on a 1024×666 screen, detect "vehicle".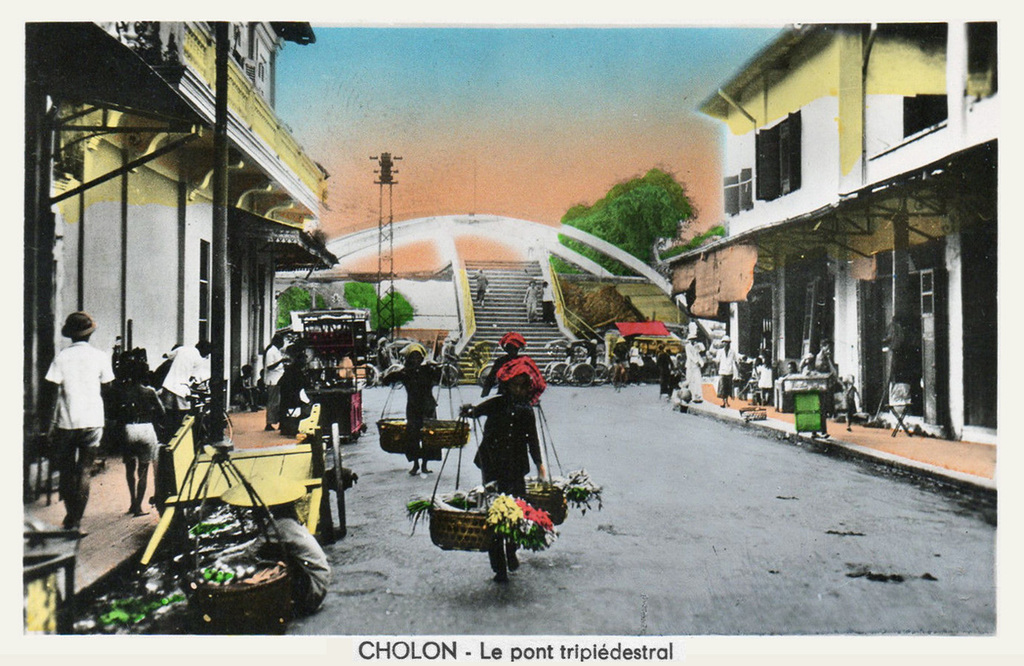
x1=541 y1=338 x2=598 y2=386.
